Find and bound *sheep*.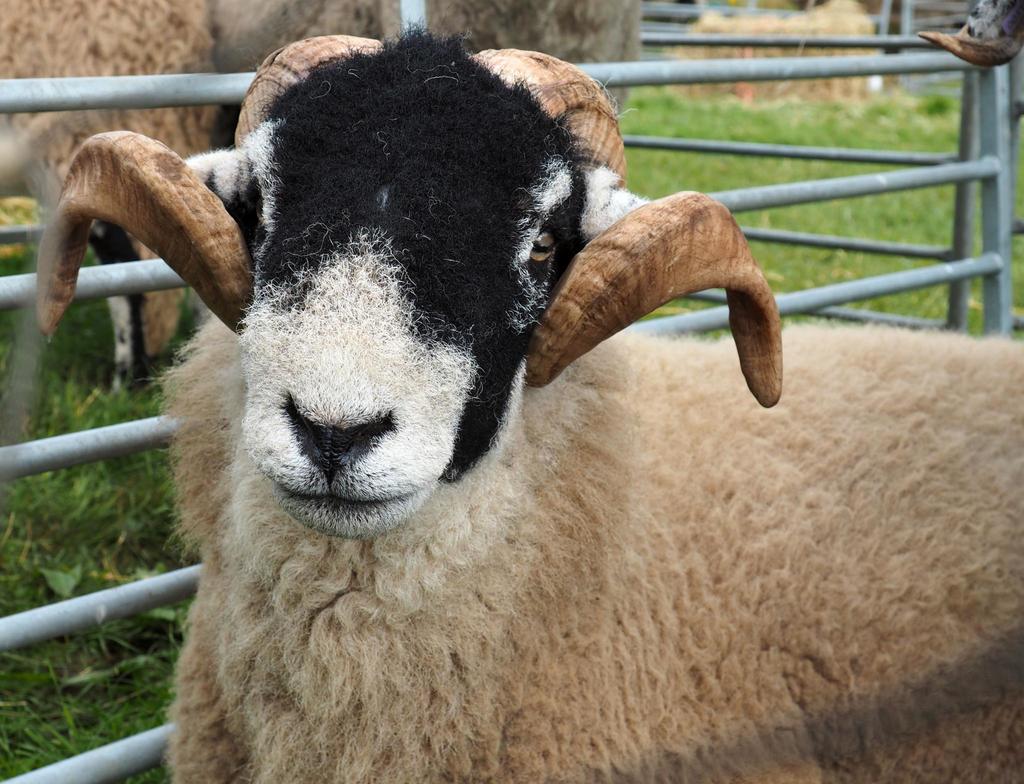
Bound: rect(0, 0, 214, 376).
